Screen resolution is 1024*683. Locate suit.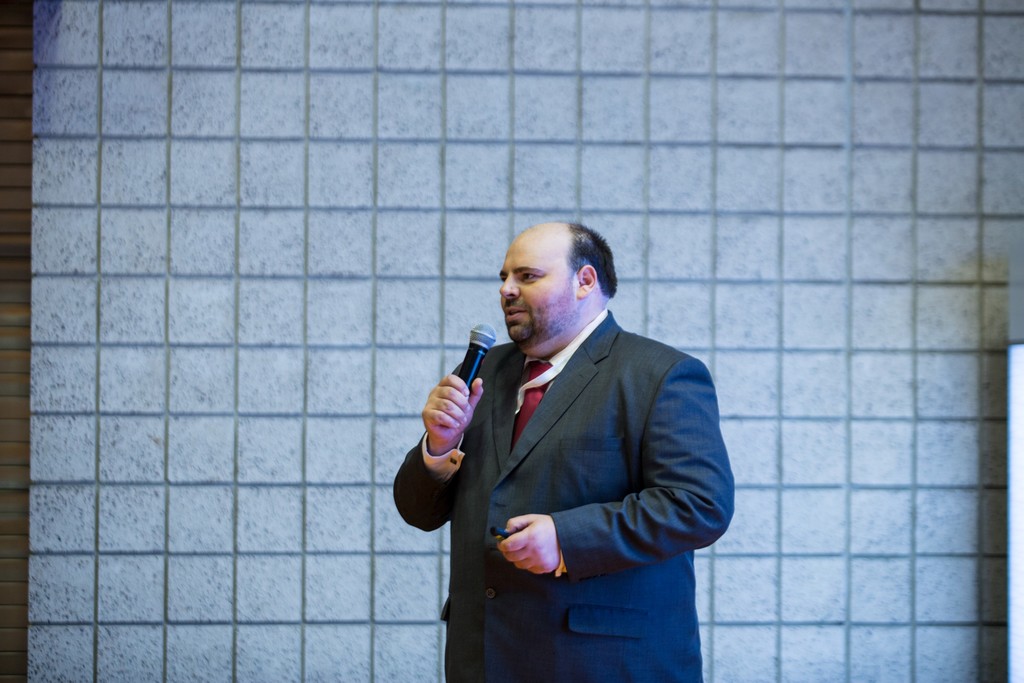
(424, 233, 736, 659).
